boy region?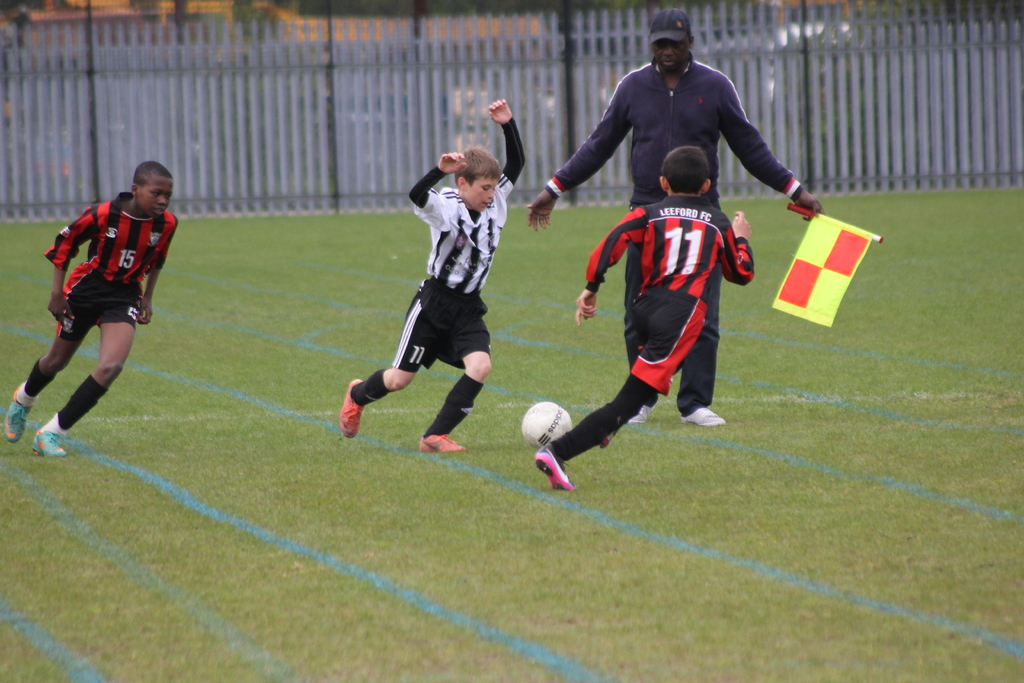
(left=340, top=99, right=529, bottom=457)
